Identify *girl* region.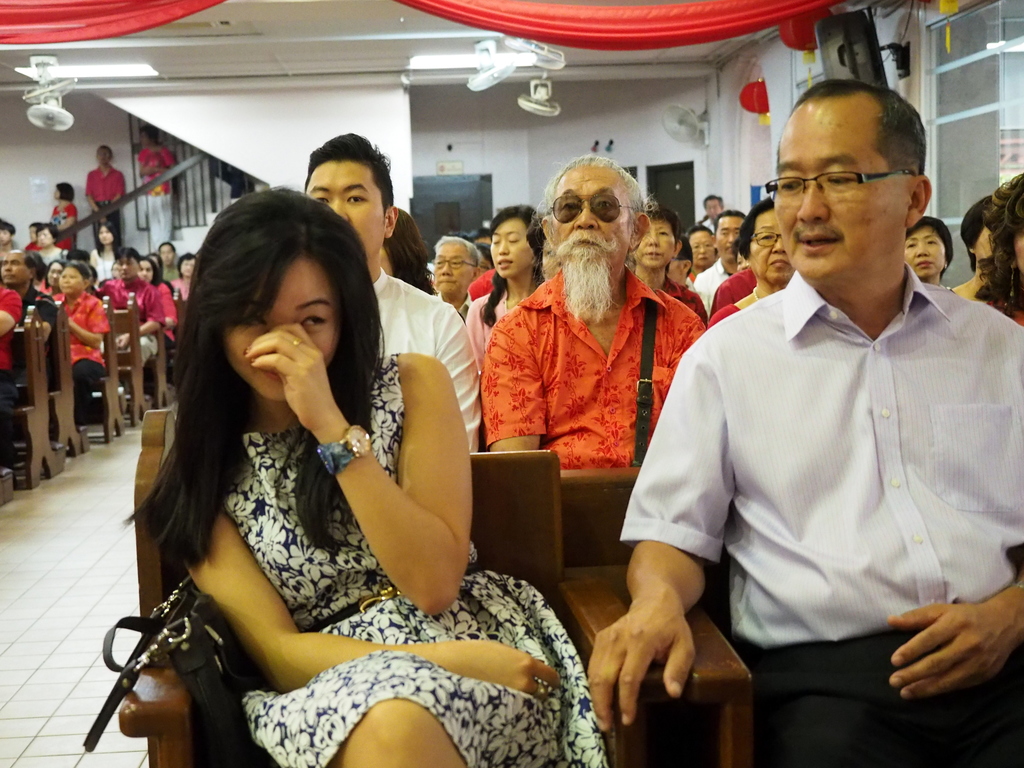
Region: {"x1": 459, "y1": 196, "x2": 548, "y2": 369}.
